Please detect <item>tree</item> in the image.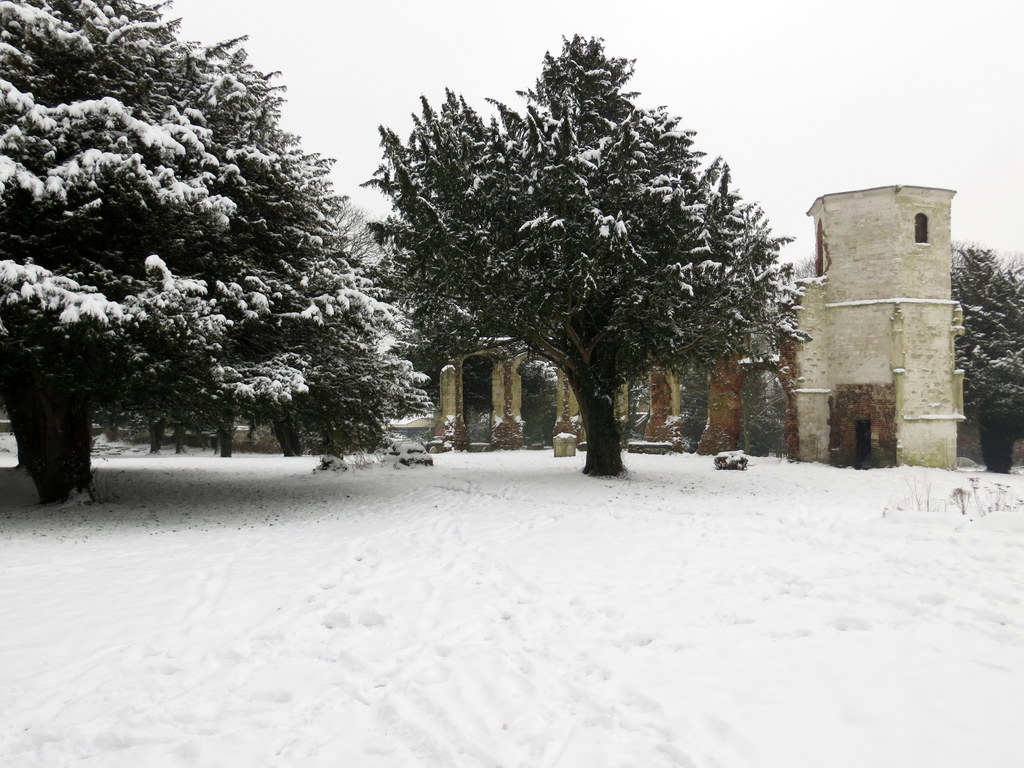
{"left": 369, "top": 30, "right": 806, "bottom": 476}.
